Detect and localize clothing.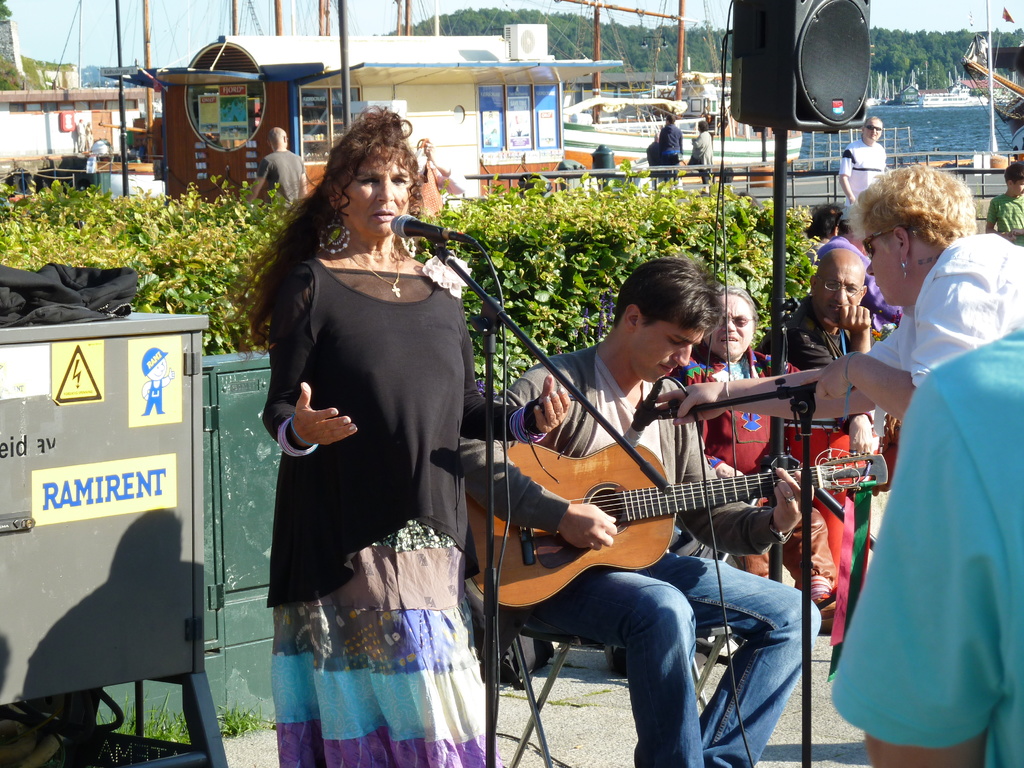
Localized at BBox(691, 132, 719, 163).
